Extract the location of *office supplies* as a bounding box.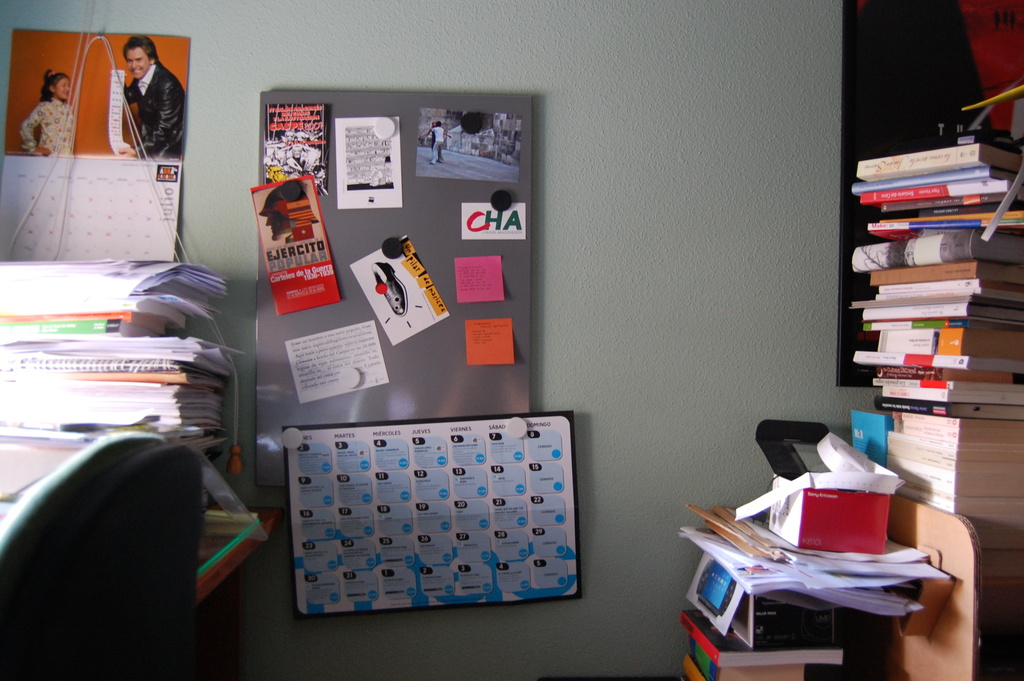
bbox(337, 368, 362, 389).
